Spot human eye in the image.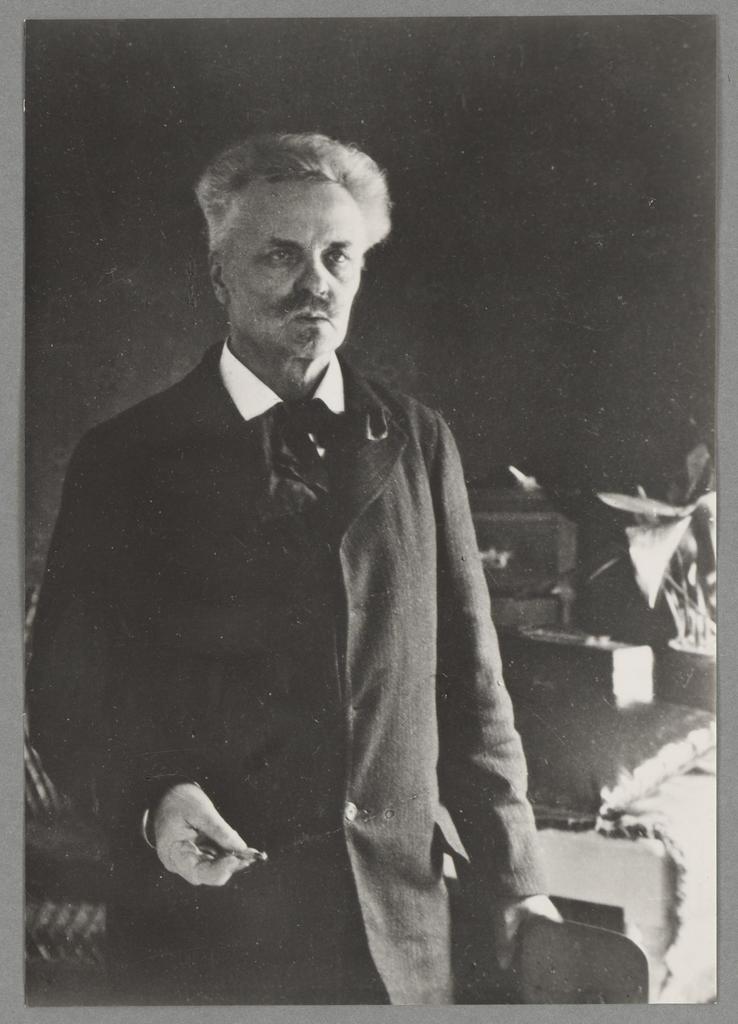
human eye found at l=321, t=246, r=355, b=266.
